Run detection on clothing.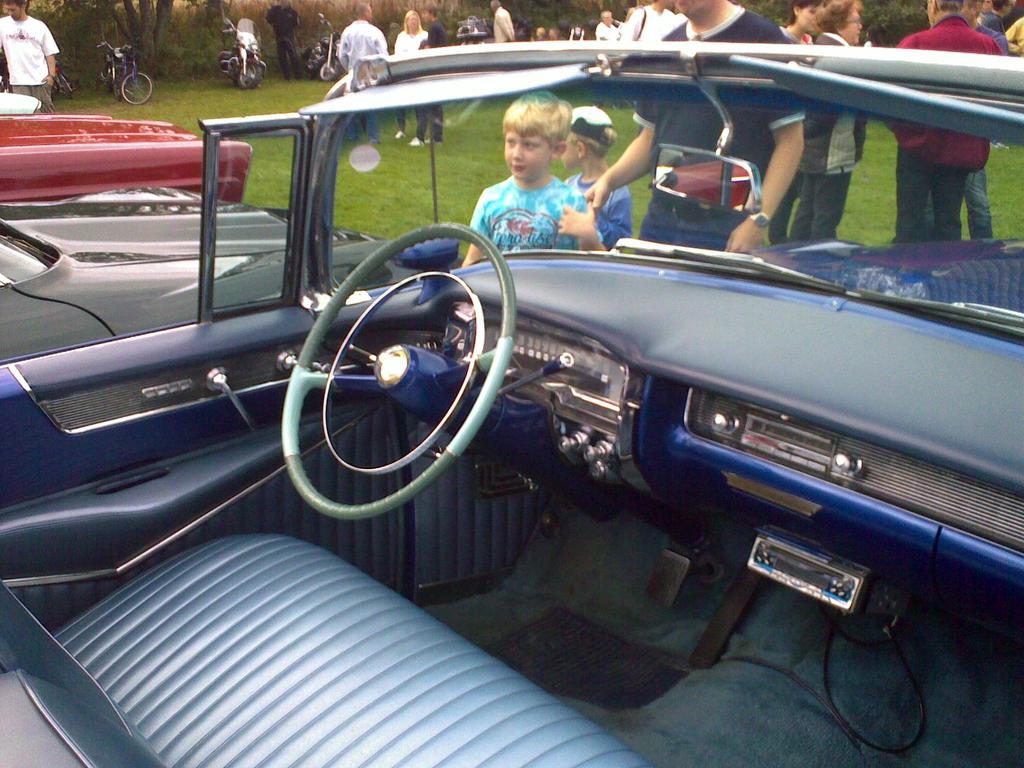
Result: Rect(881, 15, 1011, 246).
